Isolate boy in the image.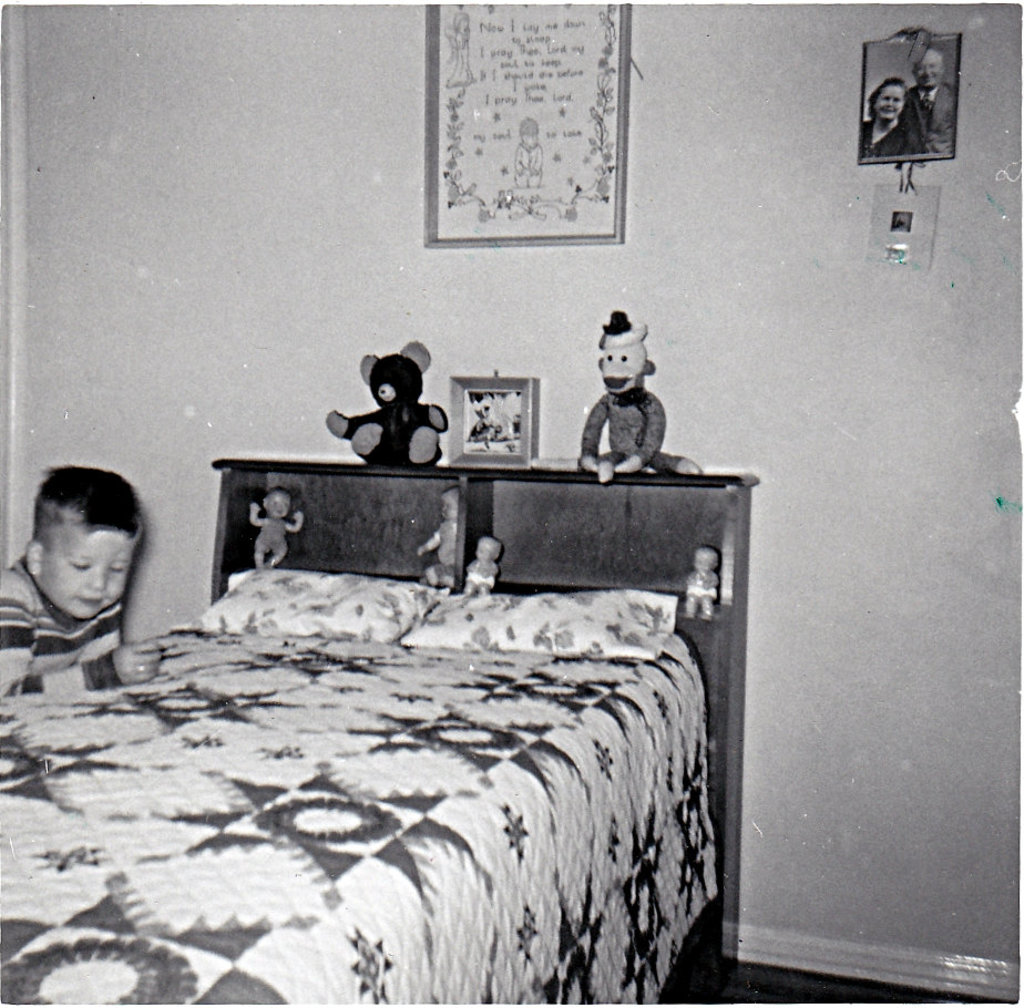
Isolated region: x1=0 y1=454 x2=177 y2=721.
